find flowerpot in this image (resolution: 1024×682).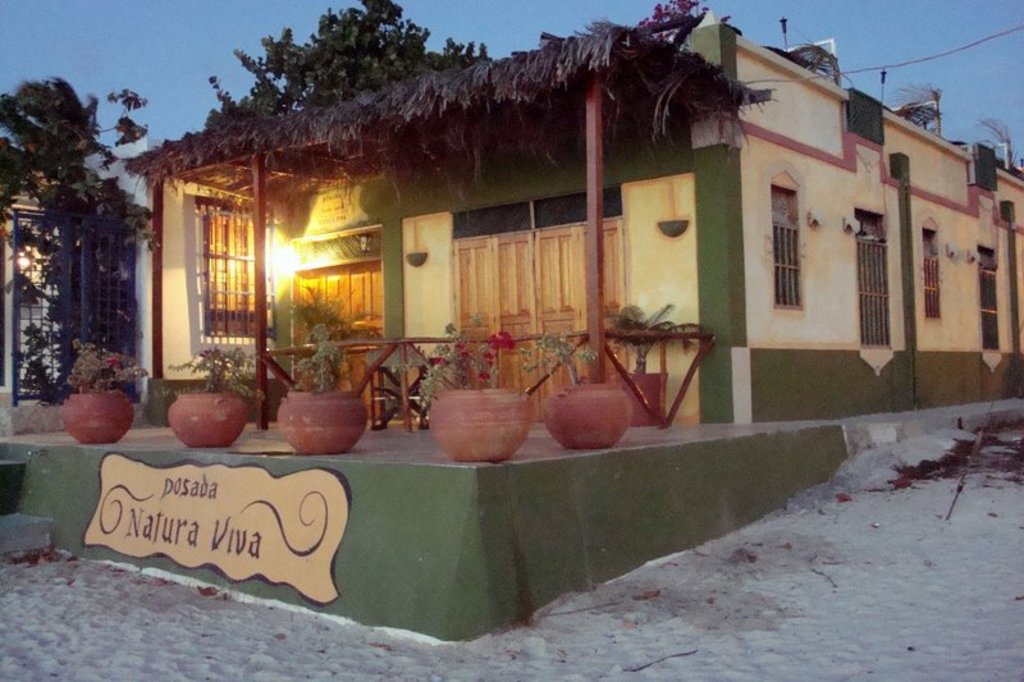
BBox(169, 389, 248, 453).
